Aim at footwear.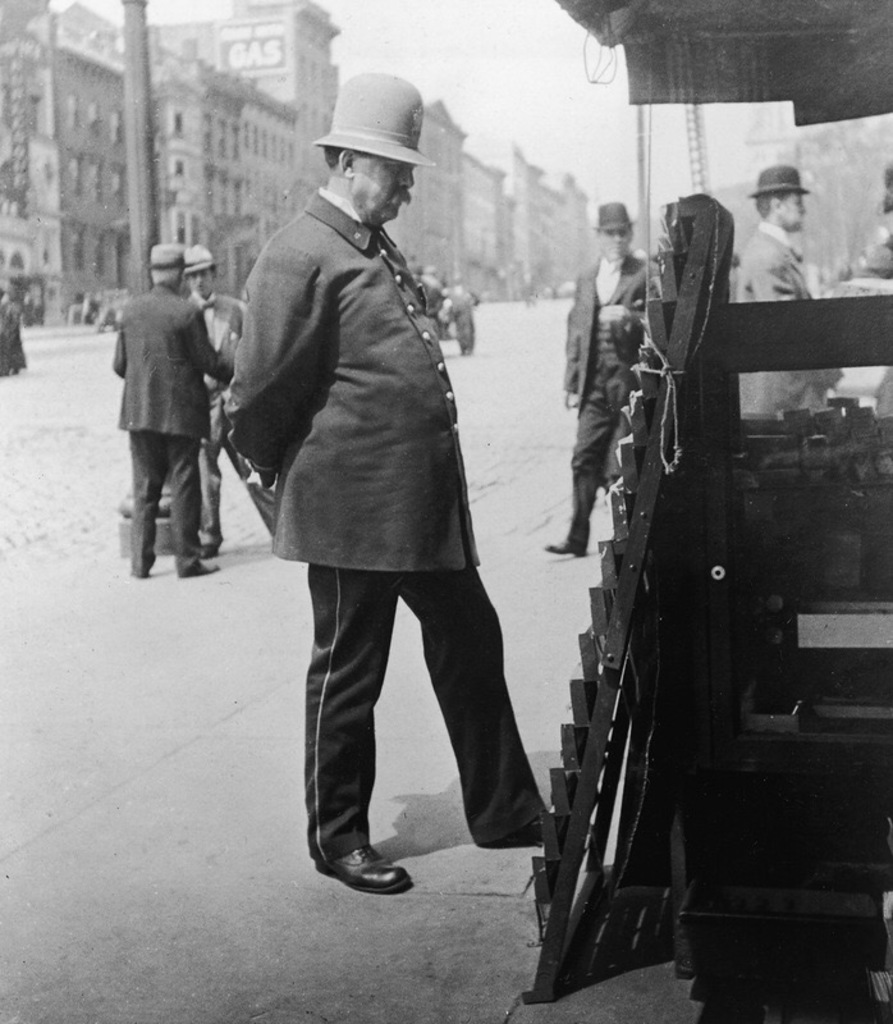
Aimed at {"left": 481, "top": 812, "right": 591, "bottom": 849}.
